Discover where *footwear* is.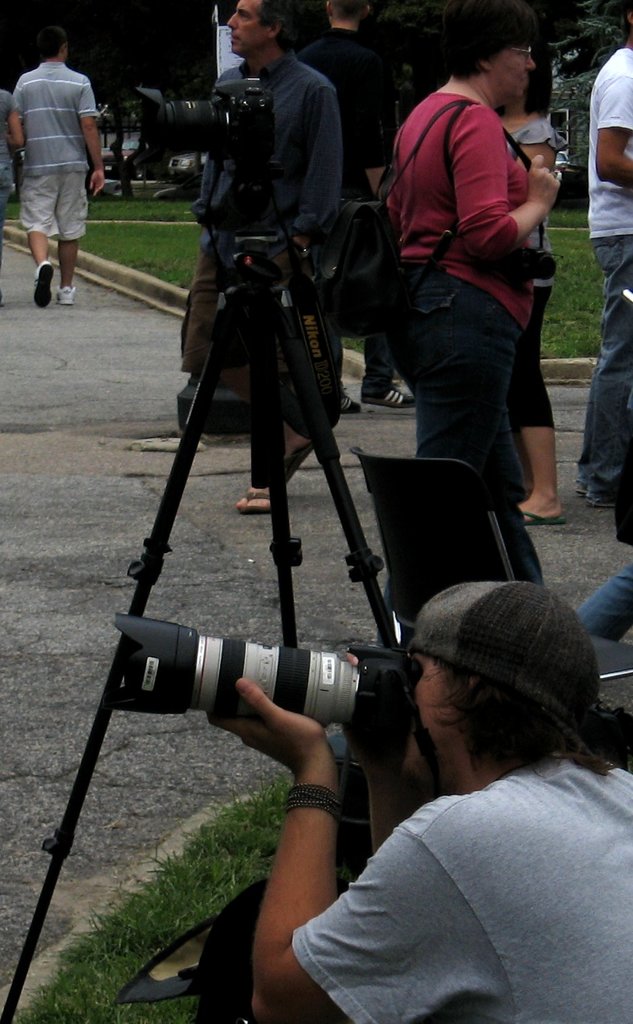
Discovered at select_region(335, 382, 360, 410).
